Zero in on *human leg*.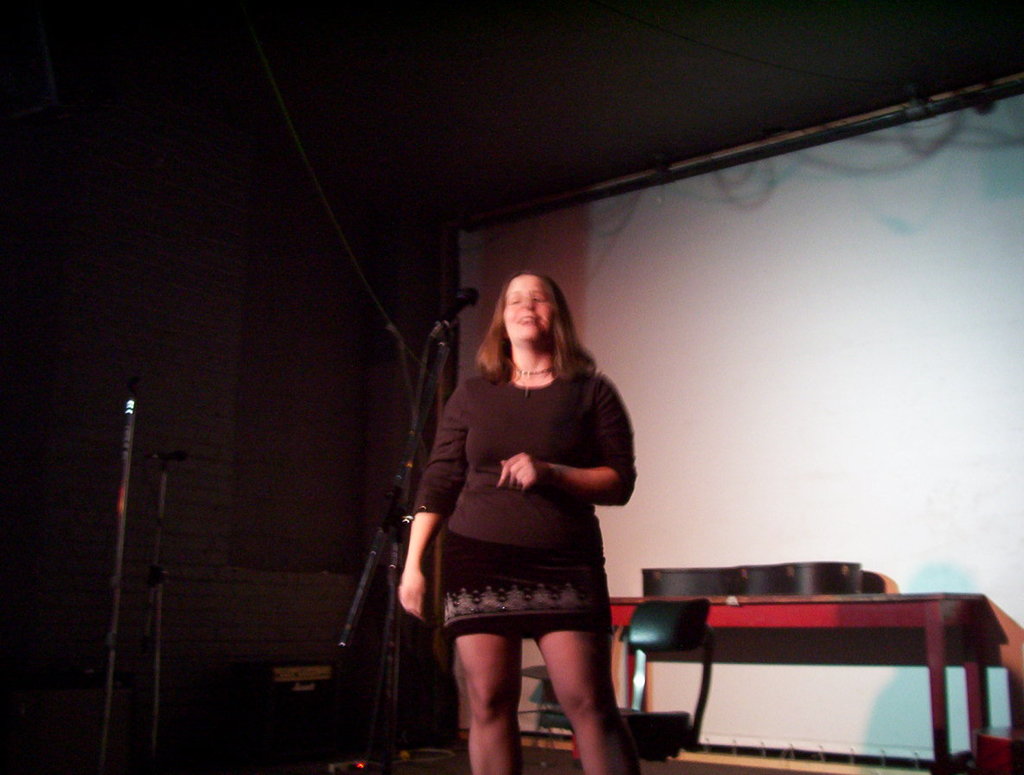
Zeroed in: 456,636,518,774.
